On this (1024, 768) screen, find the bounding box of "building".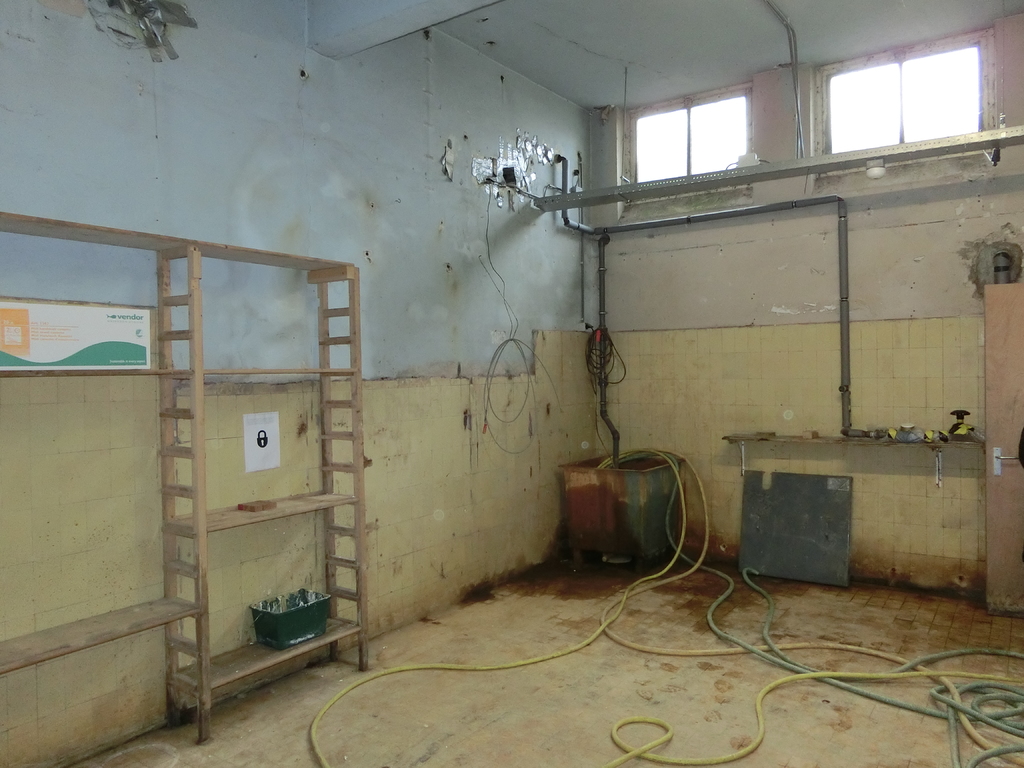
Bounding box: 1 3 1023 767.
